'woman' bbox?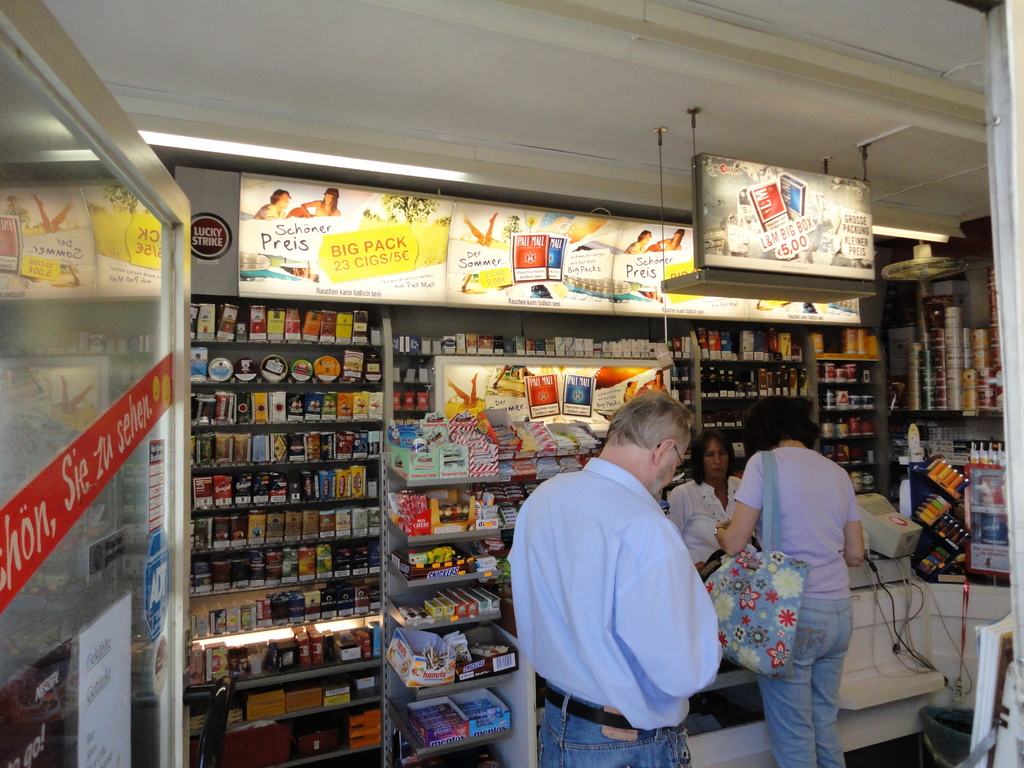
[712, 404, 874, 766]
